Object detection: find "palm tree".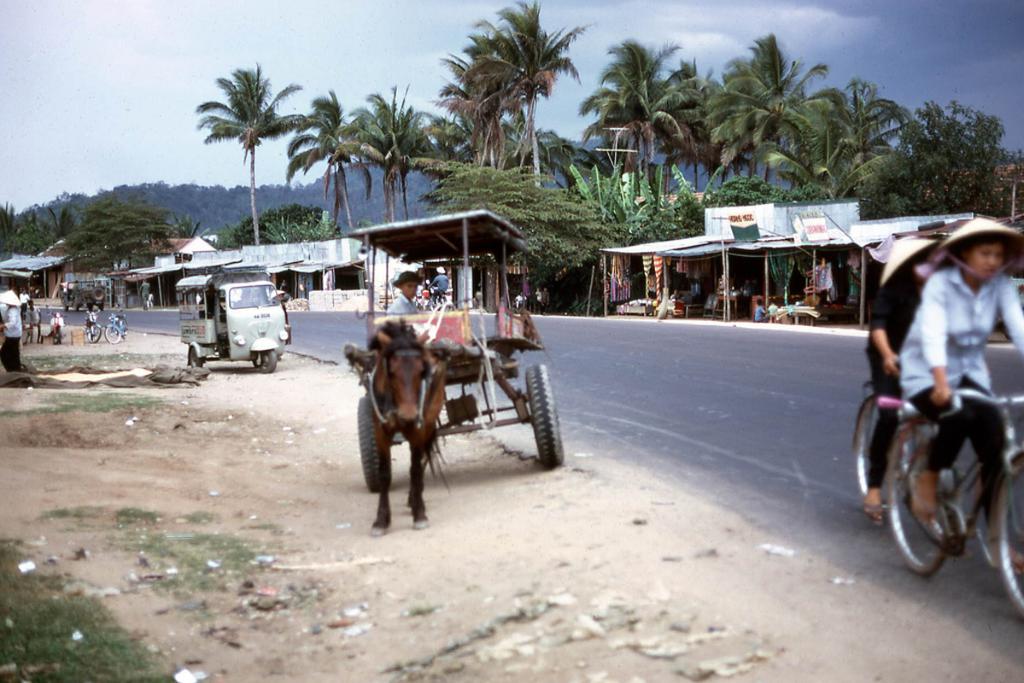
469, 9, 588, 210.
